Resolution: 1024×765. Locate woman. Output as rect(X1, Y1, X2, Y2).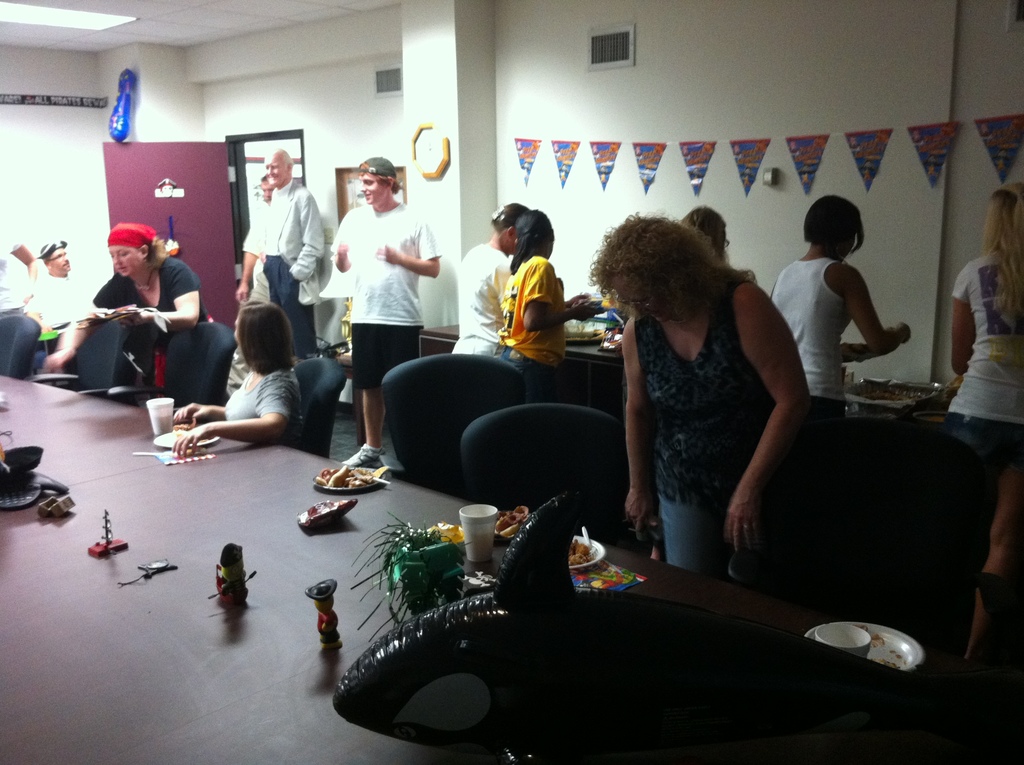
rect(493, 208, 595, 398).
